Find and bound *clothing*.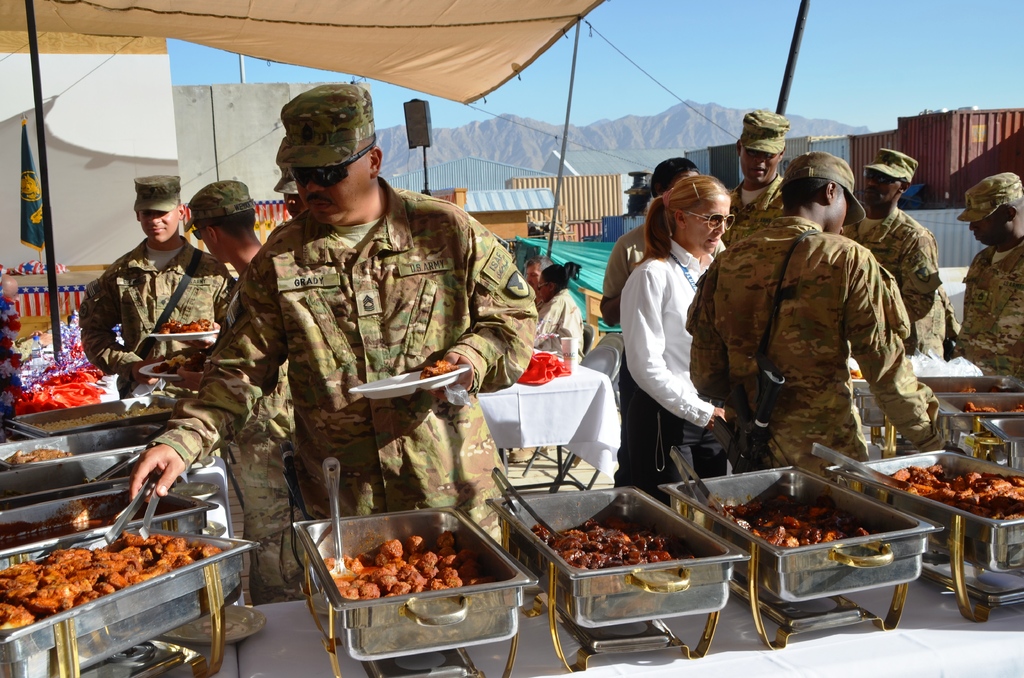
Bound: box=[688, 209, 945, 494].
